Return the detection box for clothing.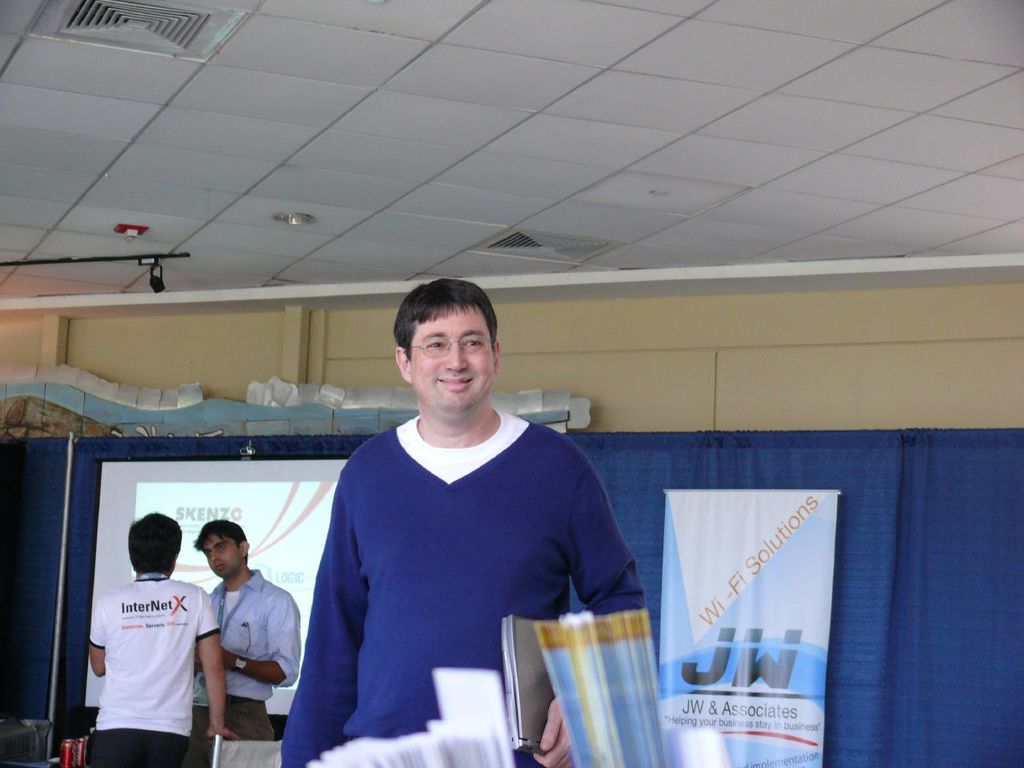
194,569,302,767.
